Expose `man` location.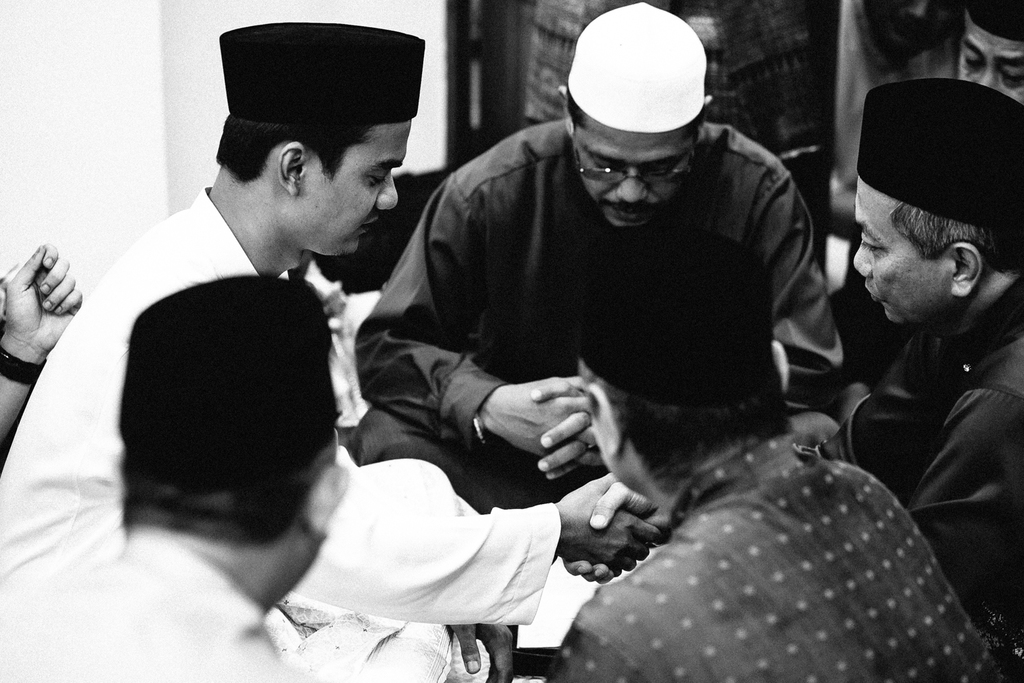
Exposed at (x1=0, y1=22, x2=668, y2=682).
